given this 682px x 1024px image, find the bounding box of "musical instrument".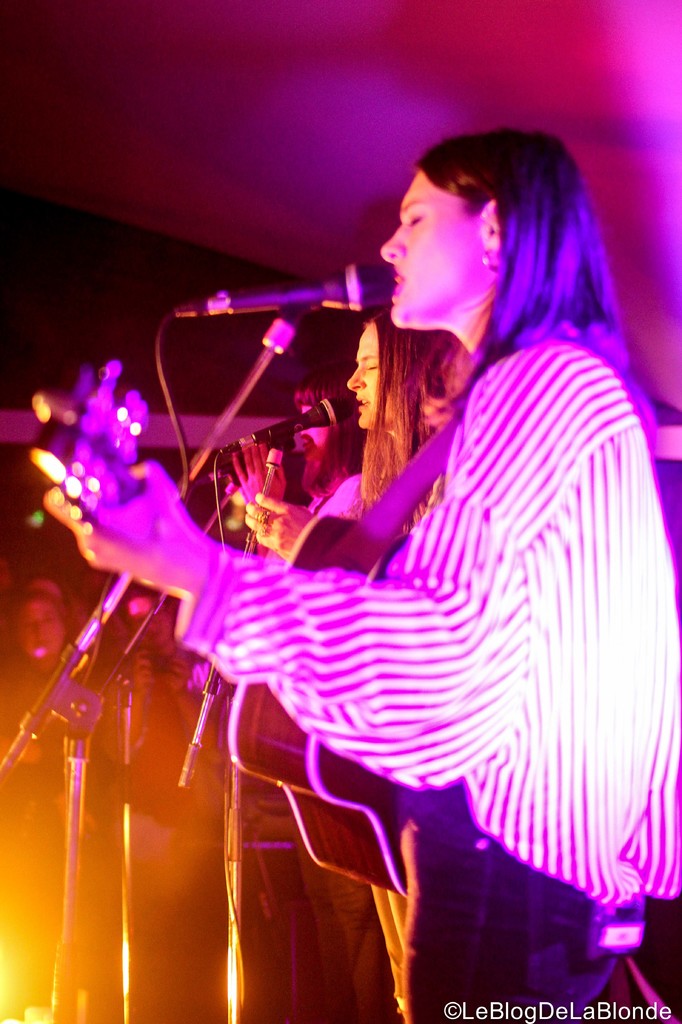
Rect(29, 366, 407, 897).
